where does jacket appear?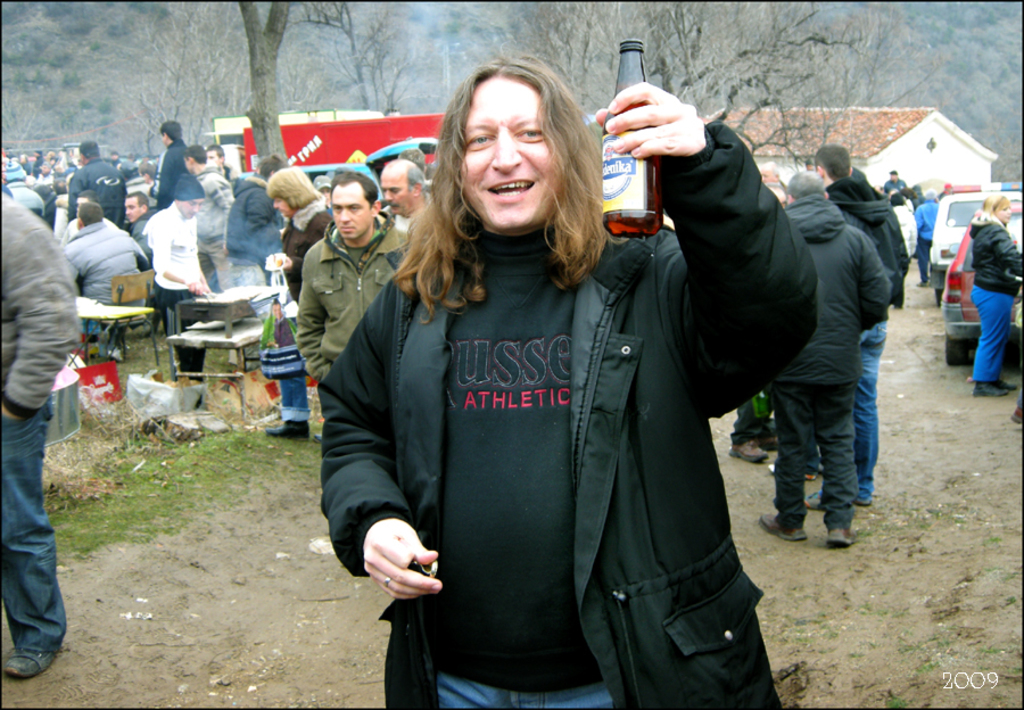
Appears at Rect(831, 180, 910, 302).
